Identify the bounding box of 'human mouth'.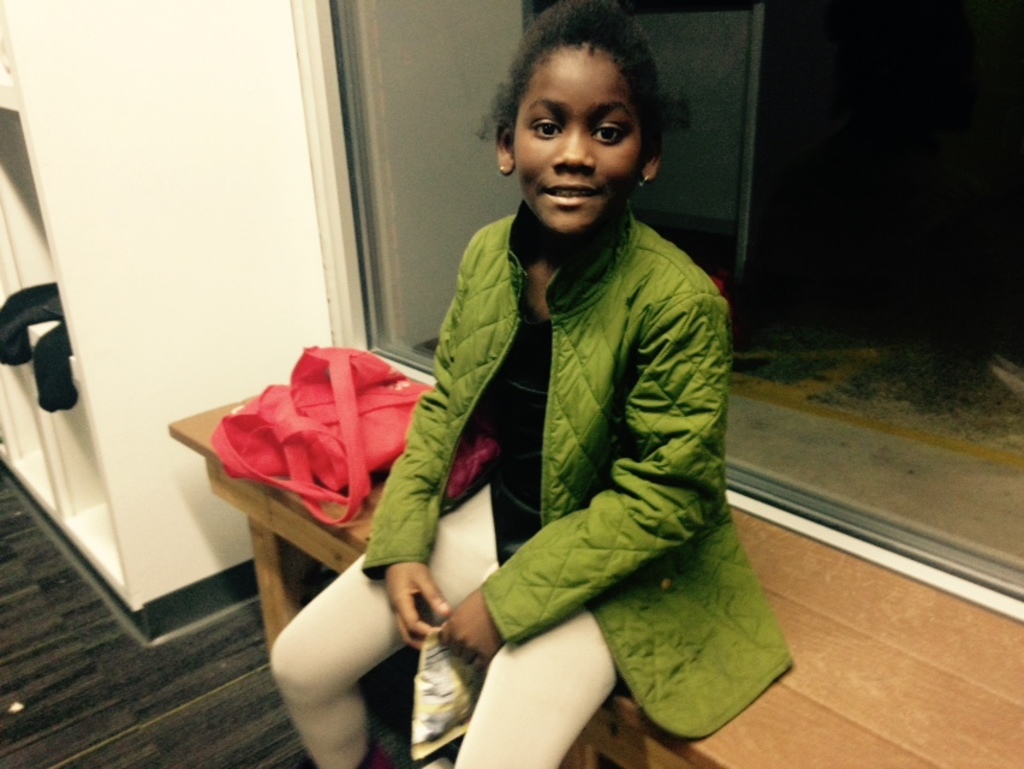
box=[540, 186, 596, 205].
